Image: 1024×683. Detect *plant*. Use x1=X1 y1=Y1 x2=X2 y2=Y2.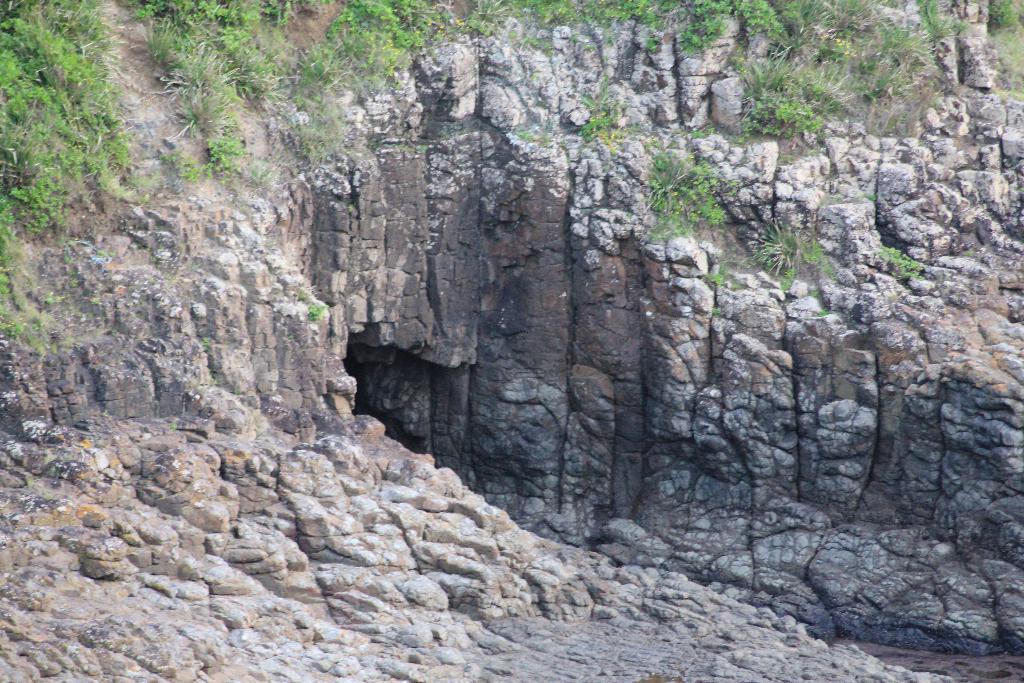
x1=305 y1=293 x2=330 y2=320.
